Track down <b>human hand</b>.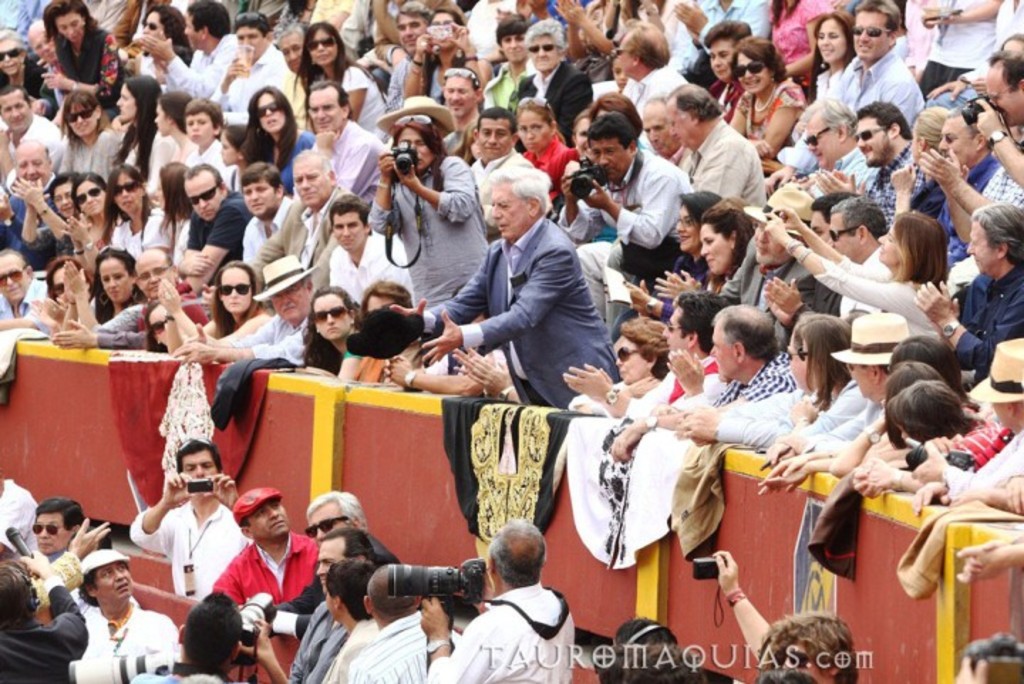
Tracked to <region>764, 168, 796, 198</region>.
